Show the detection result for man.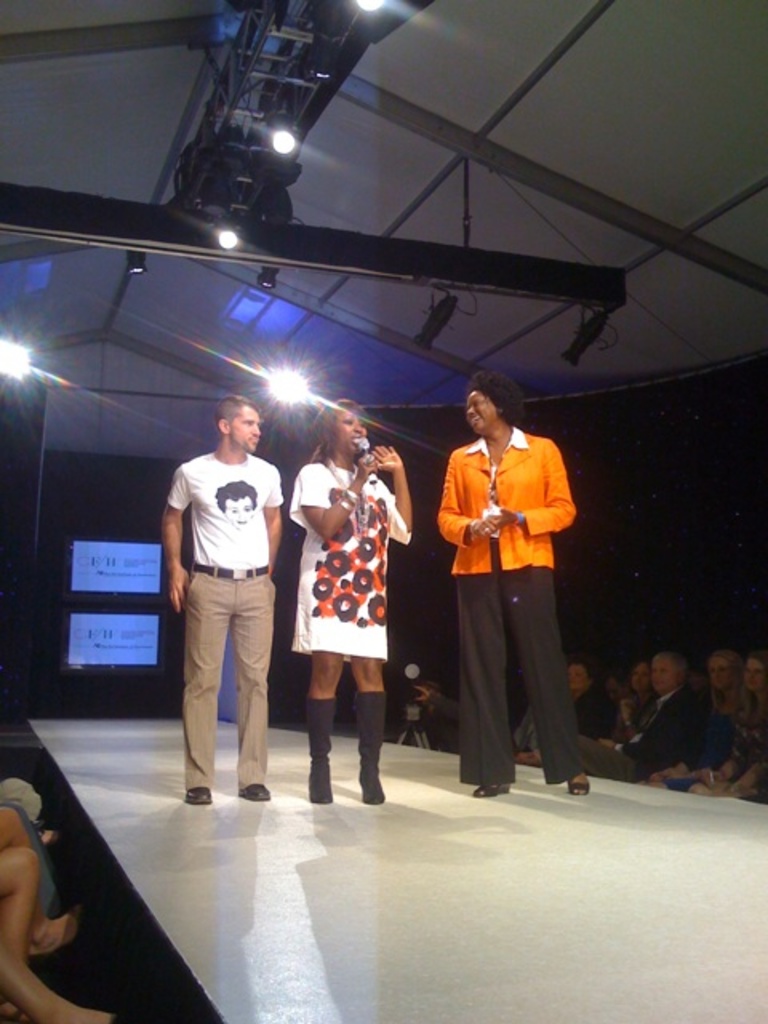
pyautogui.locateOnScreen(158, 386, 294, 808).
